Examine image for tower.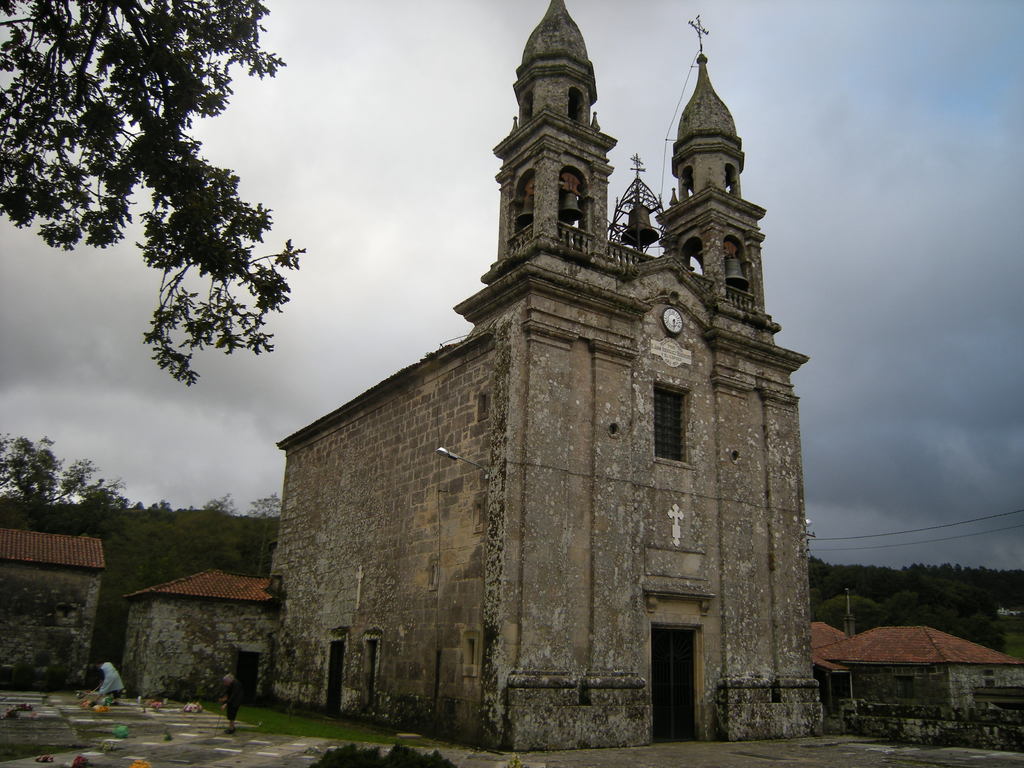
Examination result: [129, 0, 815, 748].
